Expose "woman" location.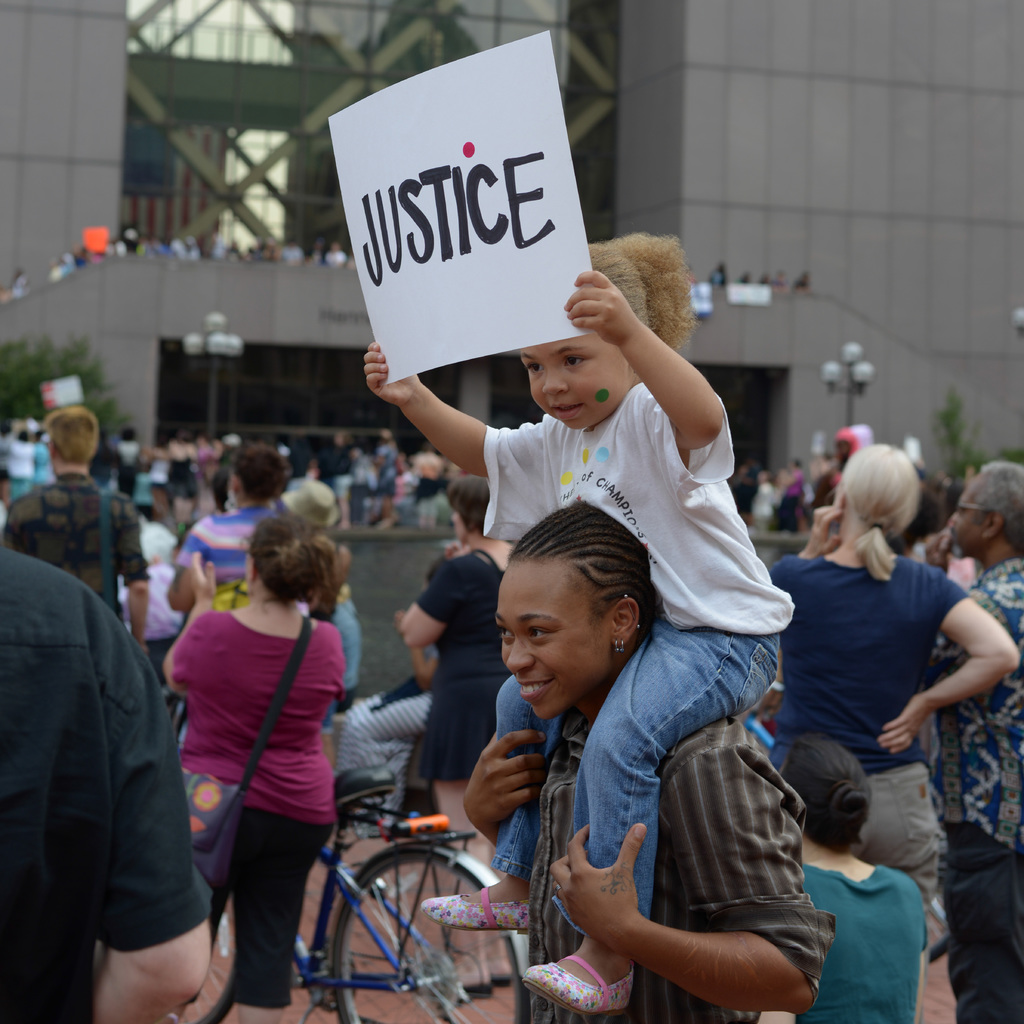
Exposed at [x1=765, y1=442, x2=1016, y2=943].
